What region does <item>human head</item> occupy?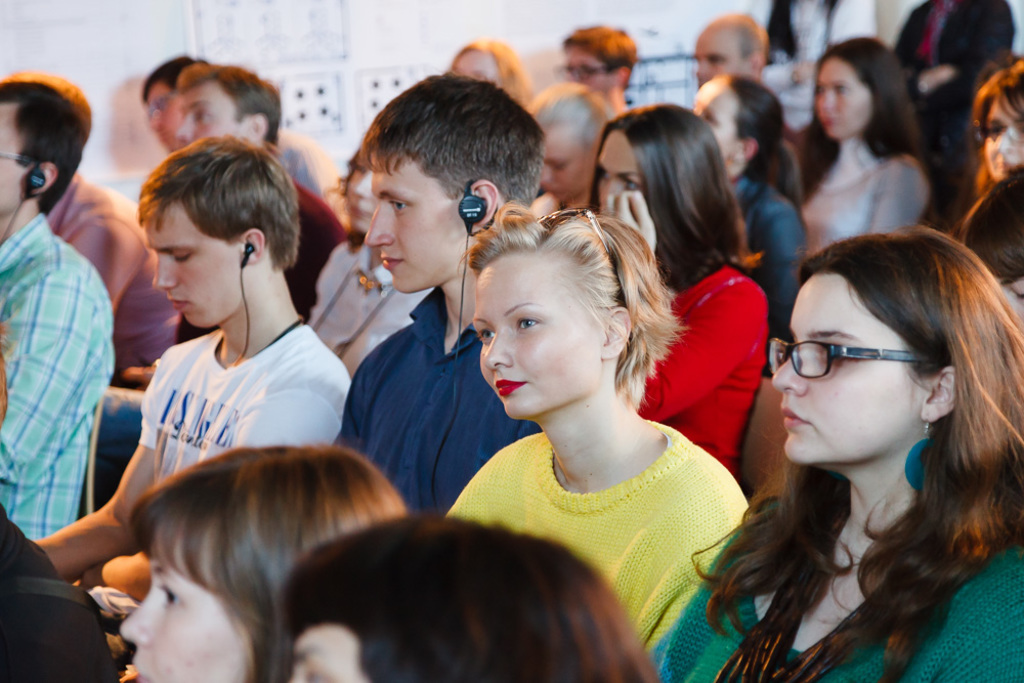
box=[0, 76, 83, 211].
